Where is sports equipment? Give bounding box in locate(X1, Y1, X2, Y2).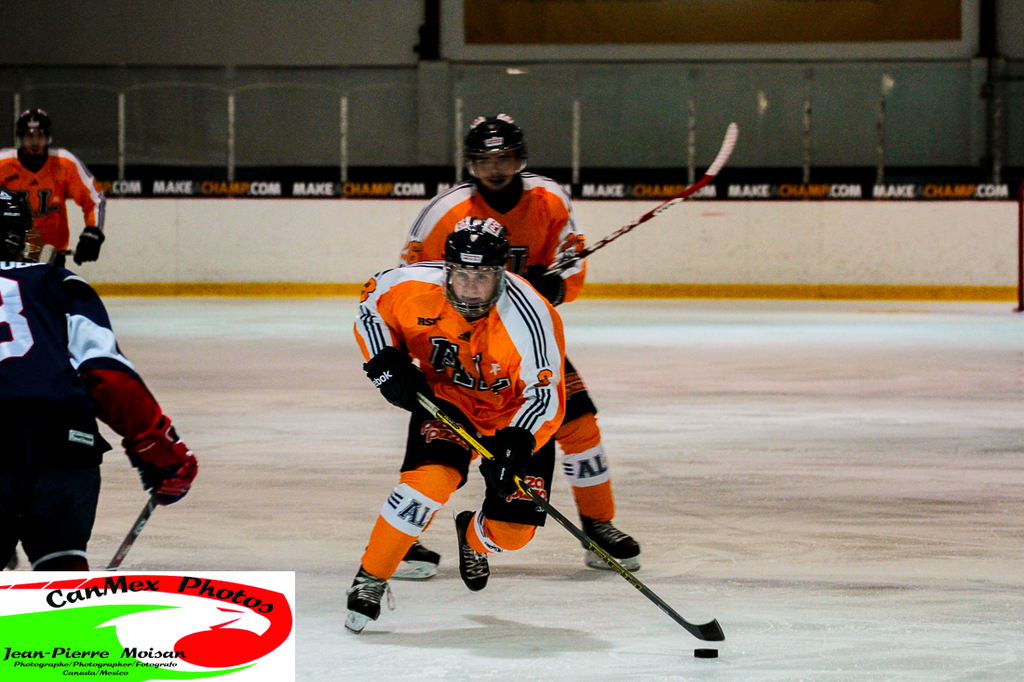
locate(465, 112, 530, 200).
